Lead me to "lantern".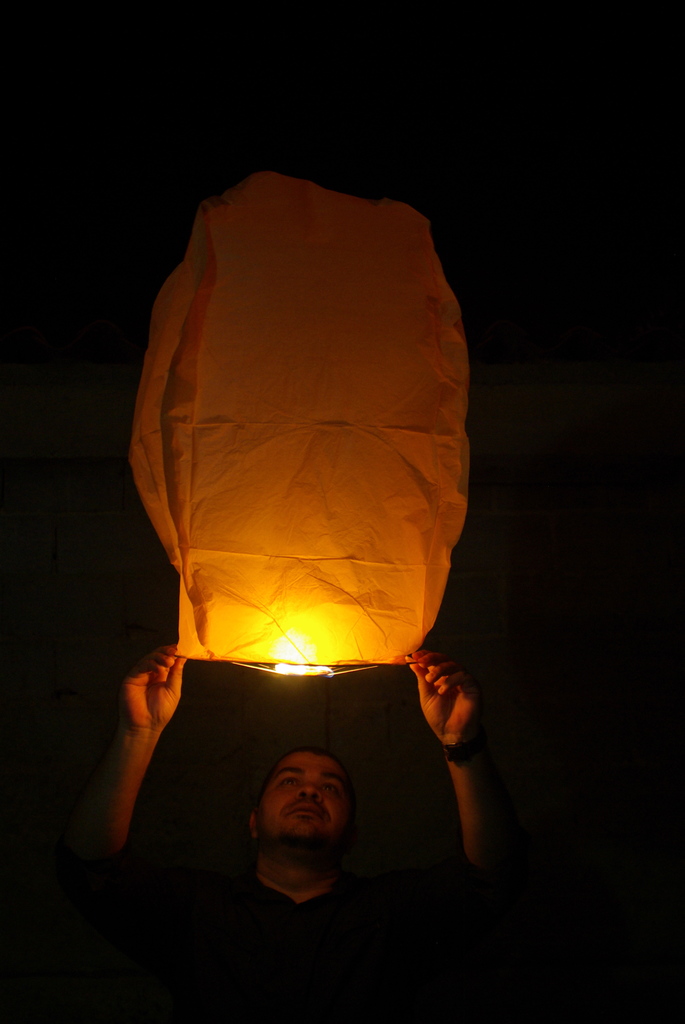
Lead to Rect(122, 170, 467, 672).
